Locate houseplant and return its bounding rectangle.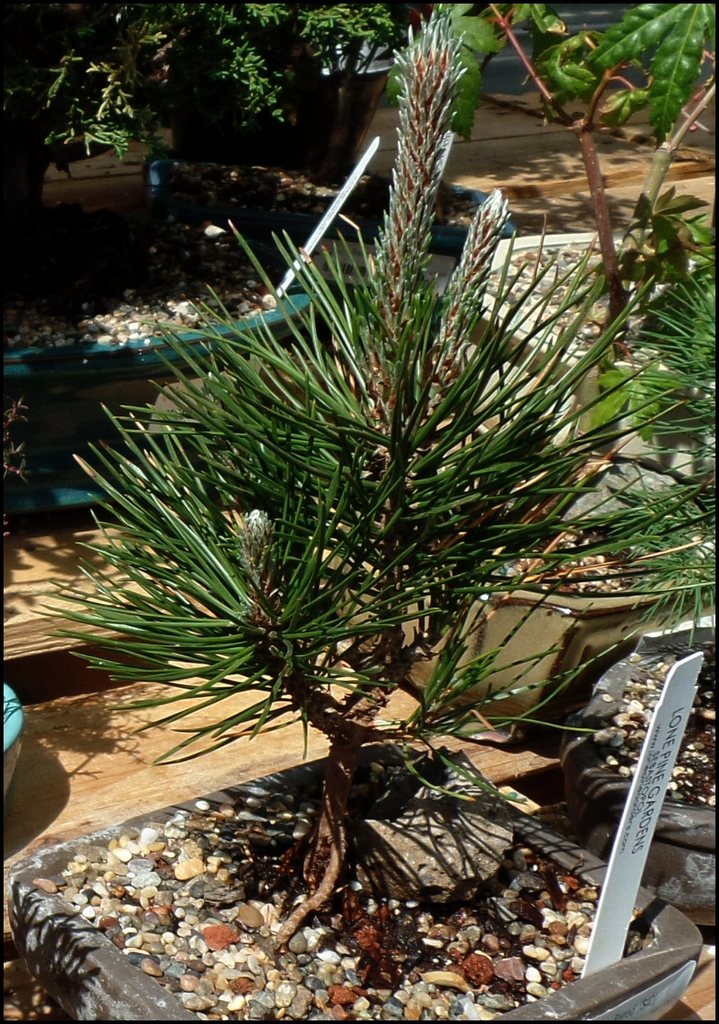
564:252:718:938.
